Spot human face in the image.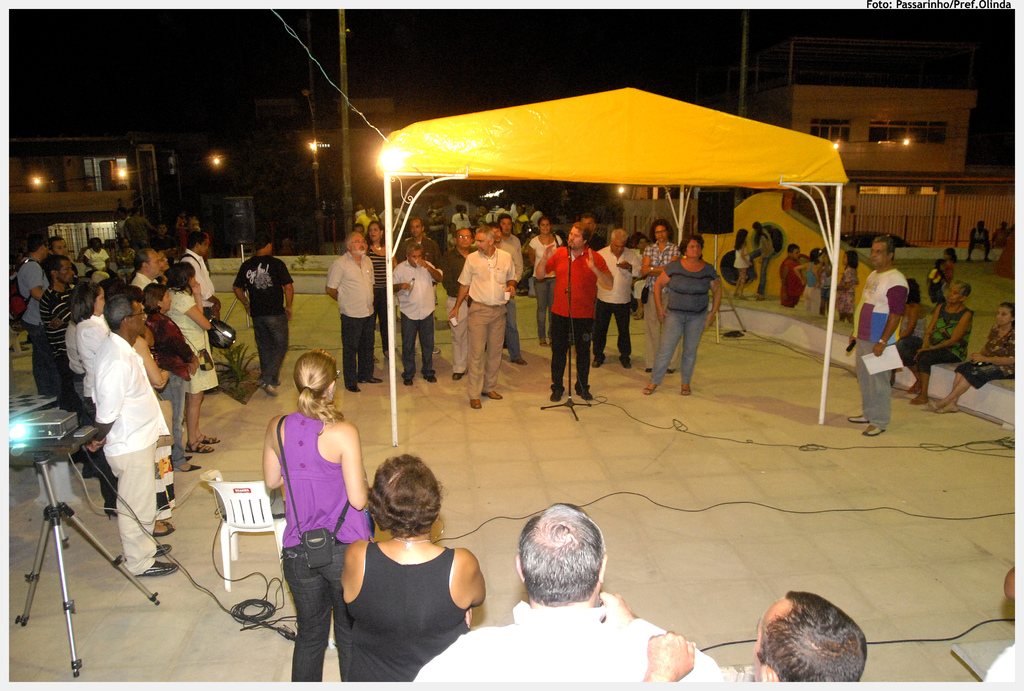
human face found at detection(566, 226, 582, 248).
